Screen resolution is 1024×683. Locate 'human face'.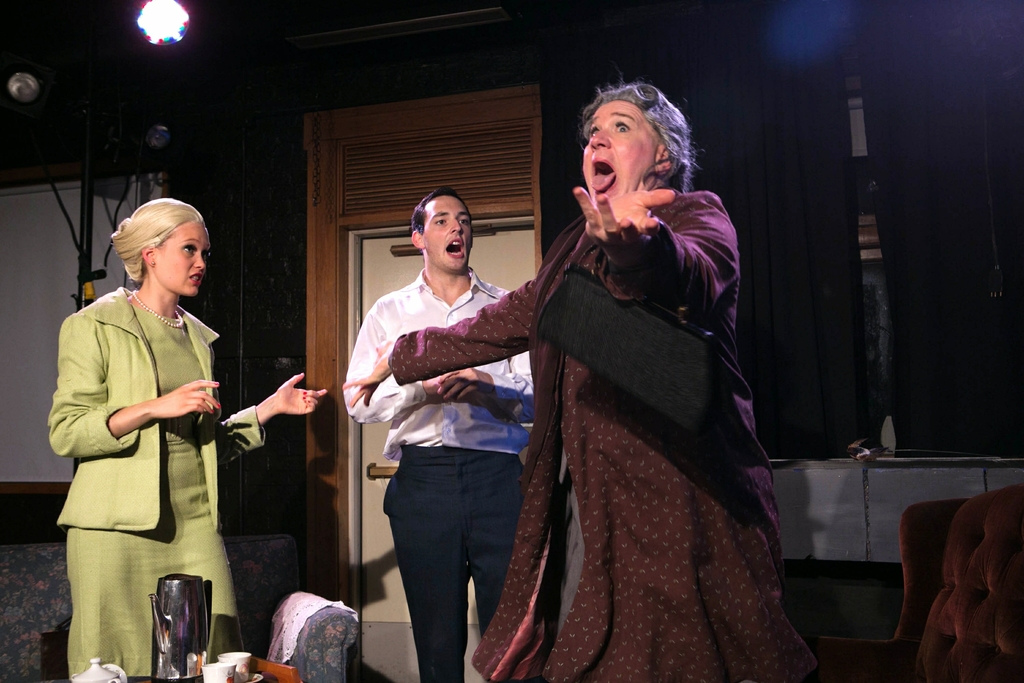
[left=161, top=226, right=212, bottom=293].
